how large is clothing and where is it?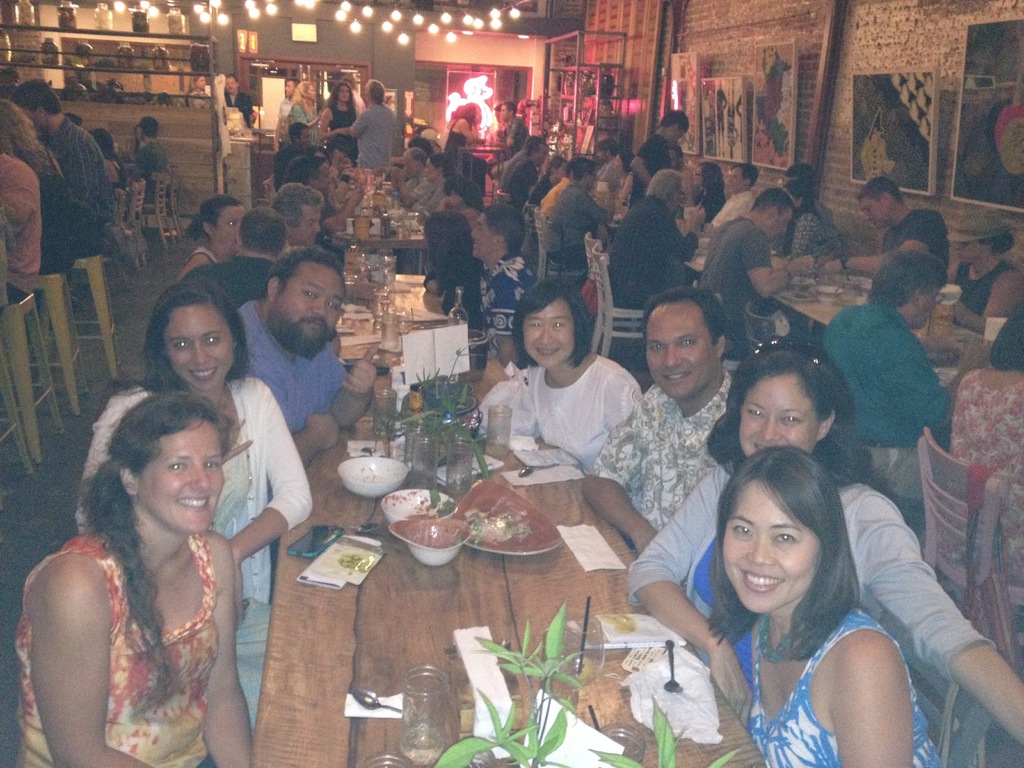
Bounding box: 290/105/319/143.
